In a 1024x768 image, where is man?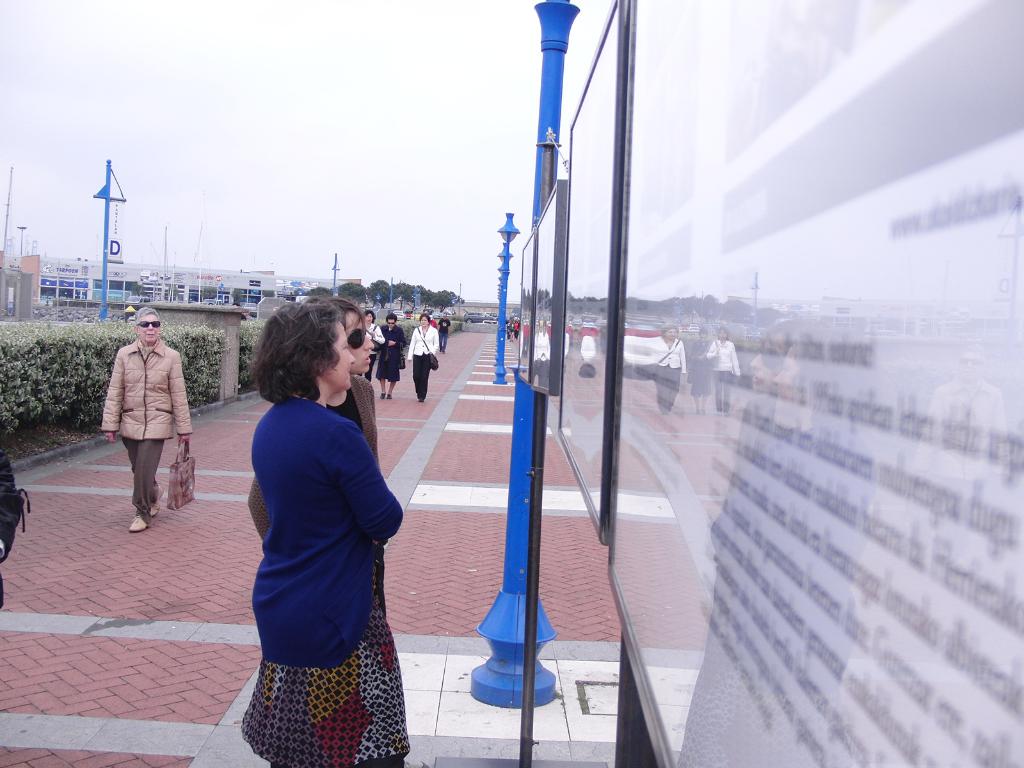
[x1=438, y1=310, x2=452, y2=353].
